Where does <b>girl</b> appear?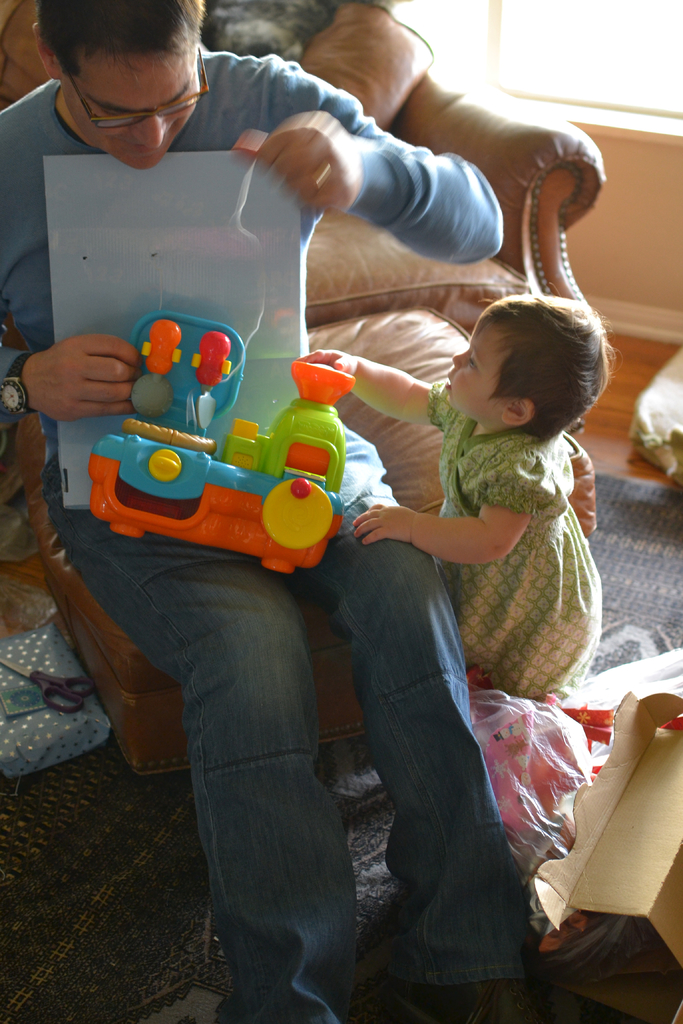
Appears at box=[299, 298, 606, 698].
